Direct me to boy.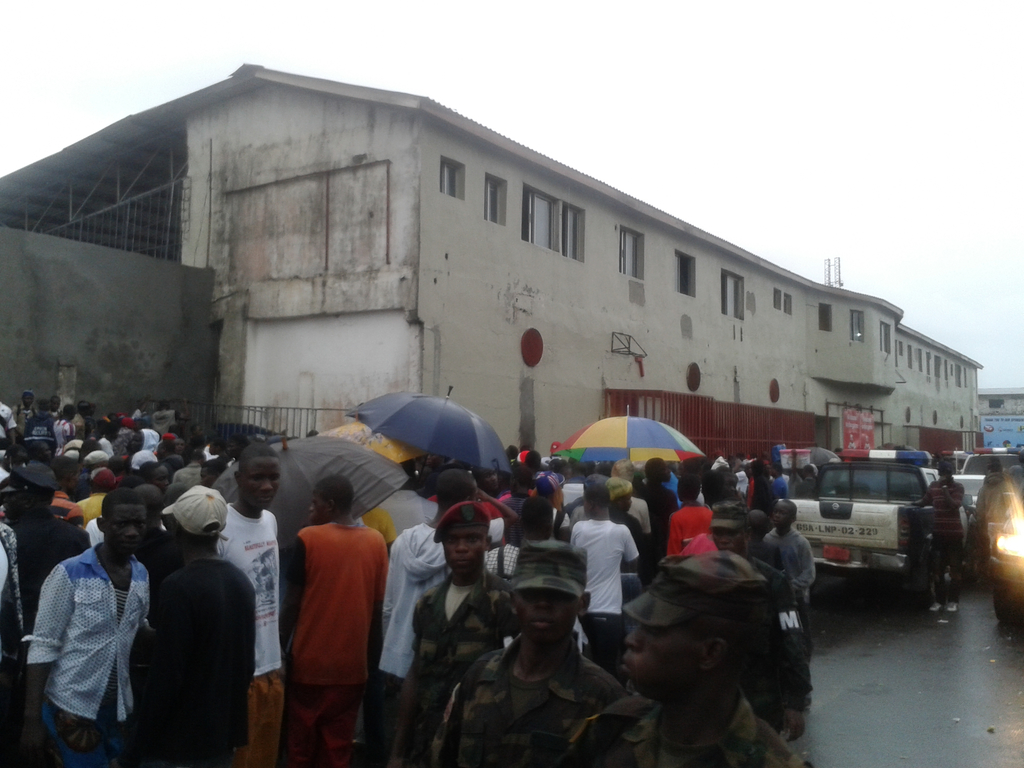
Direction: [left=763, top=501, right=815, bottom=659].
